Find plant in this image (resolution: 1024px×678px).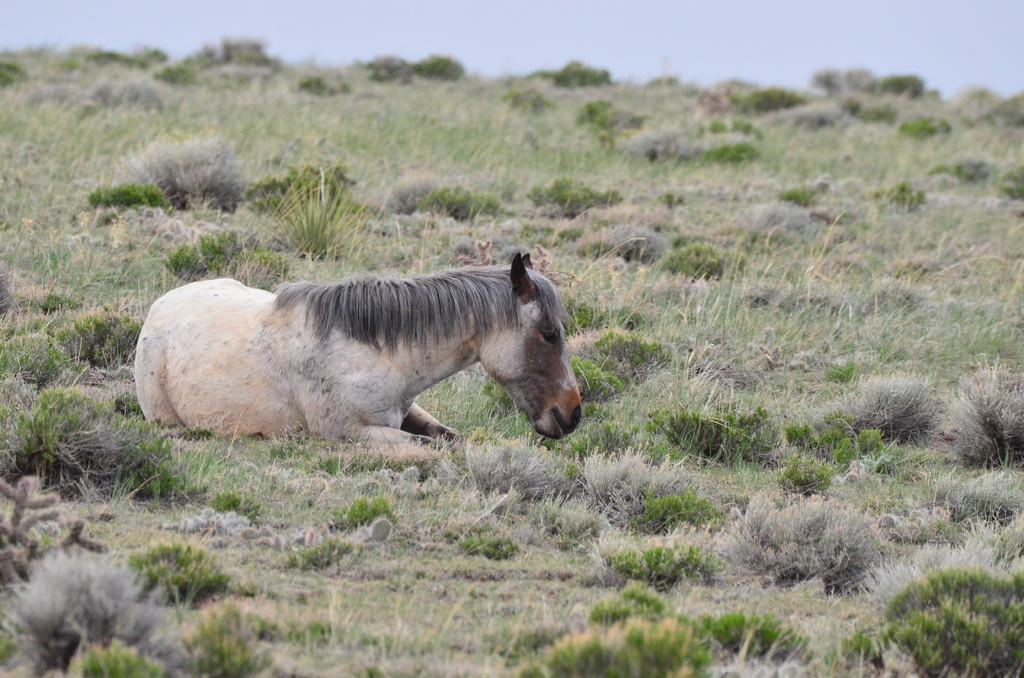
l=521, t=609, r=722, b=677.
